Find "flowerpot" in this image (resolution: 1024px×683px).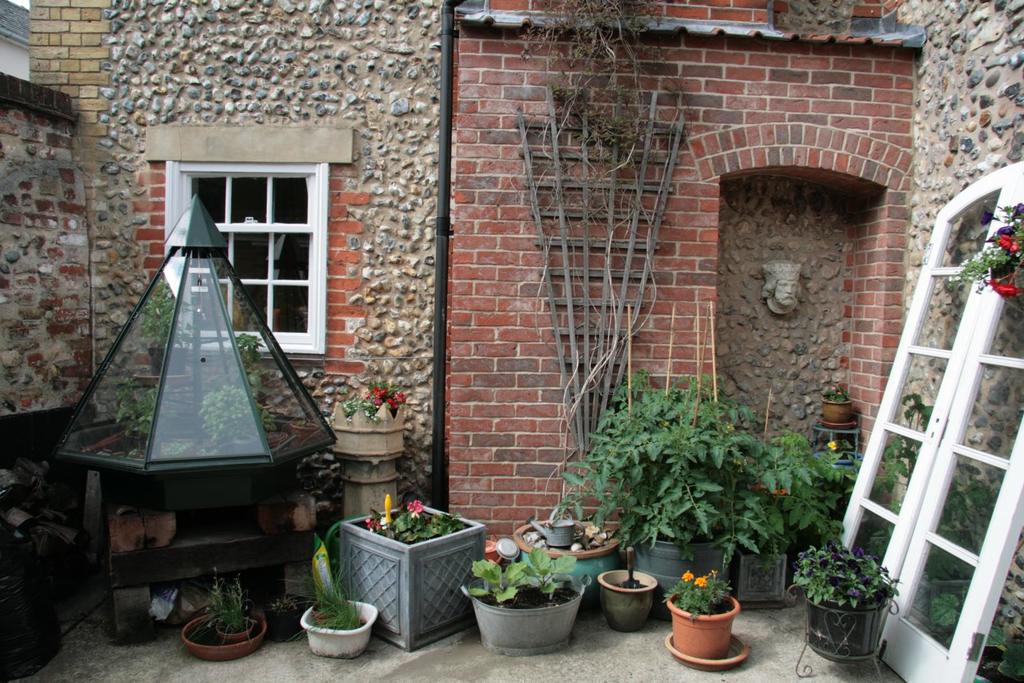
detection(461, 570, 593, 661).
